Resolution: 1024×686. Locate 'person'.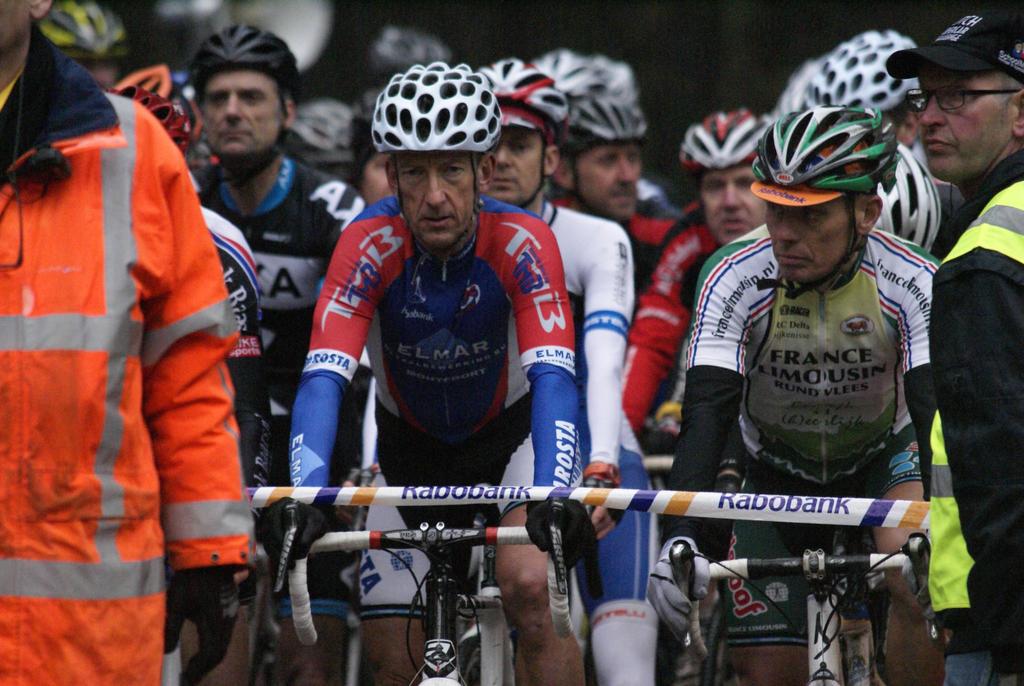
l=799, t=29, r=963, b=229.
